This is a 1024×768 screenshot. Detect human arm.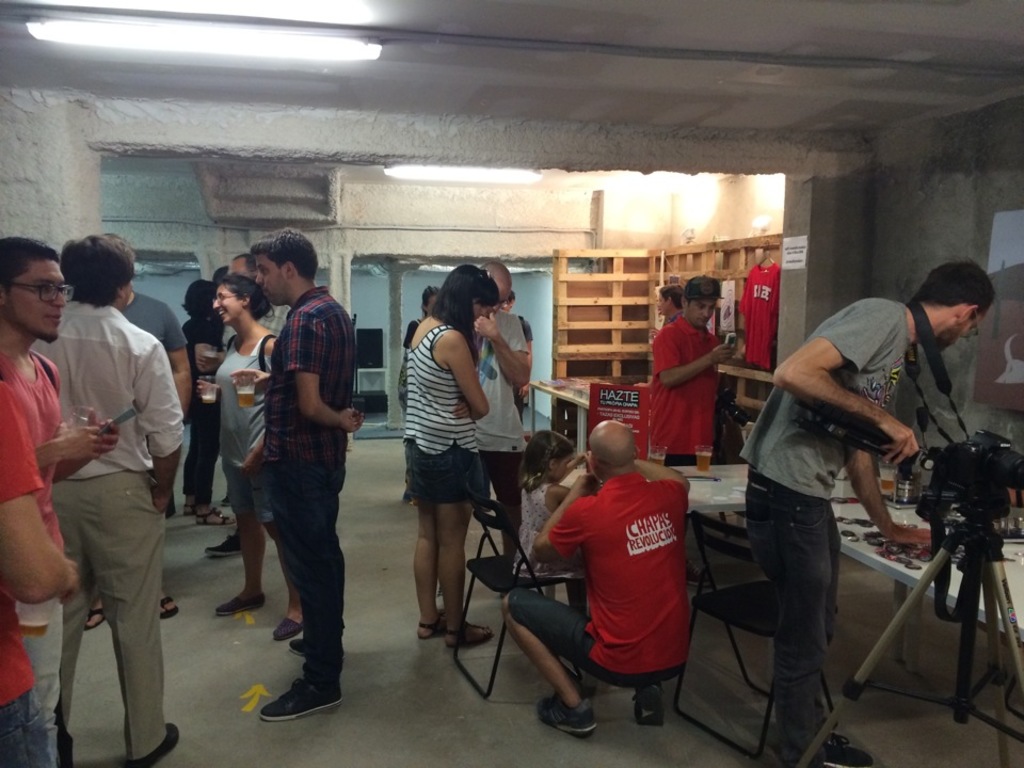
<region>650, 324, 738, 389</region>.
